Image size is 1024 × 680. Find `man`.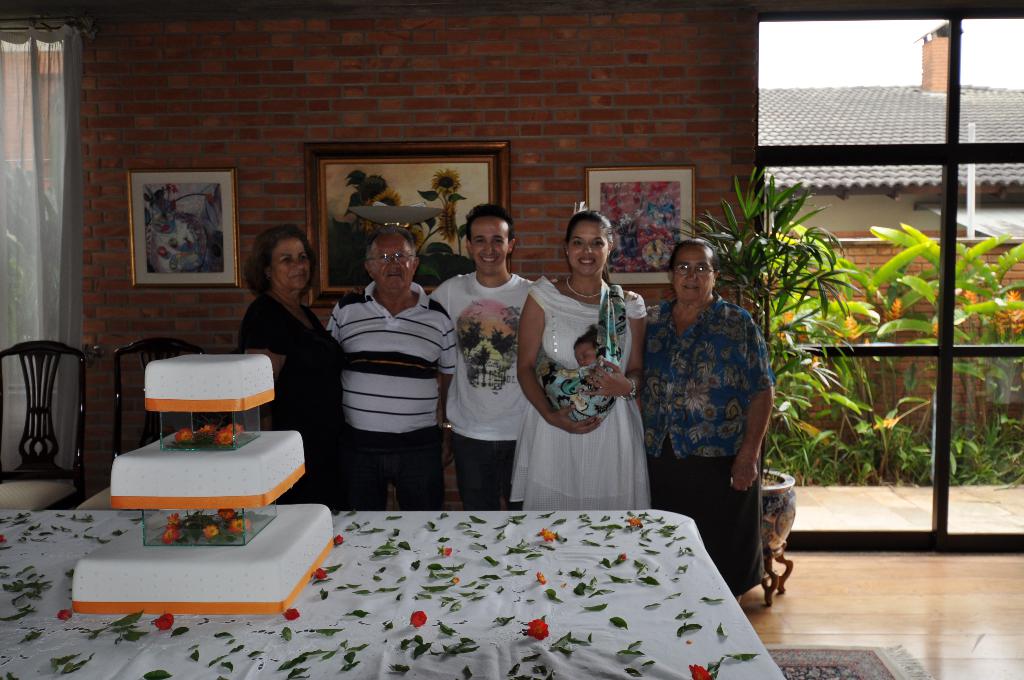
locate(318, 224, 458, 509).
